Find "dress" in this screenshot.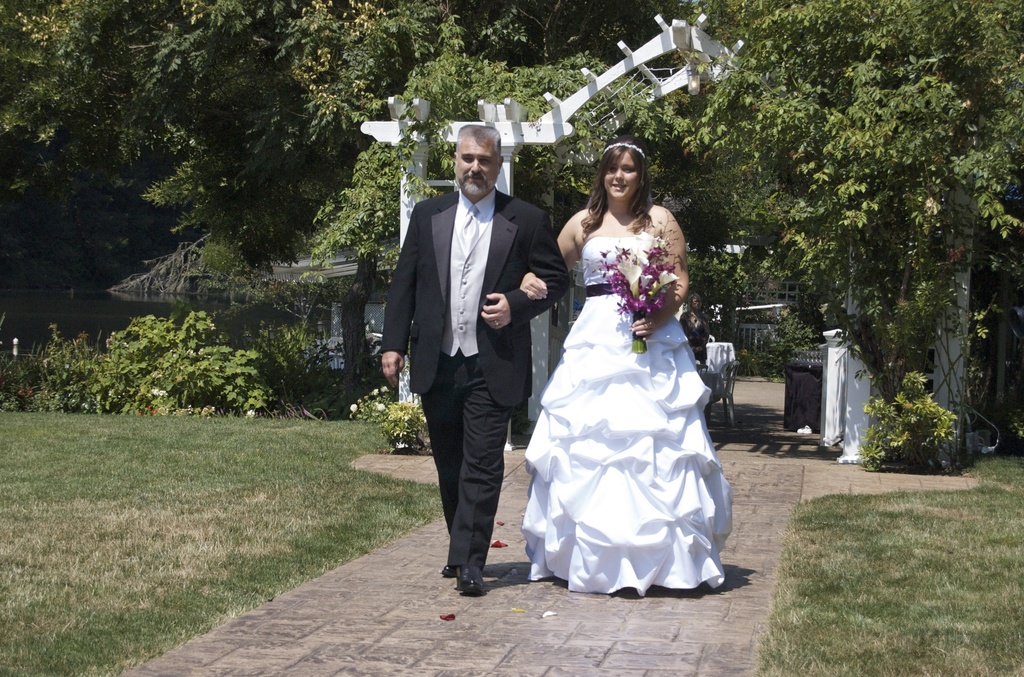
The bounding box for "dress" is crop(518, 238, 735, 600).
